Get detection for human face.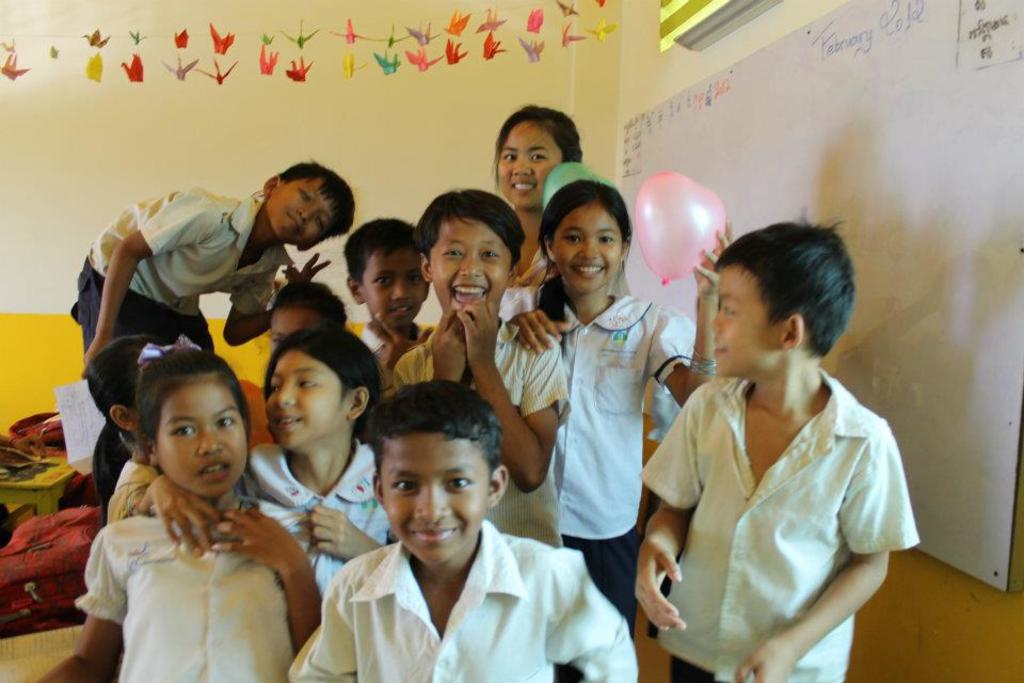
Detection: (432,217,506,314).
